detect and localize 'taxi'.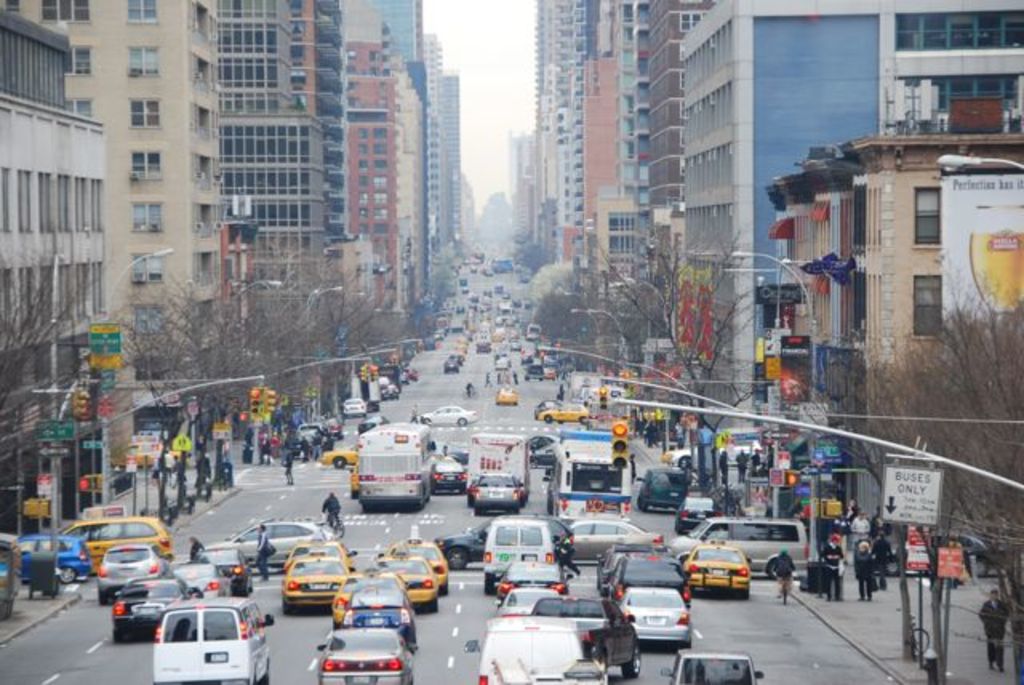
Localized at x1=494, y1=384, x2=522, y2=405.
